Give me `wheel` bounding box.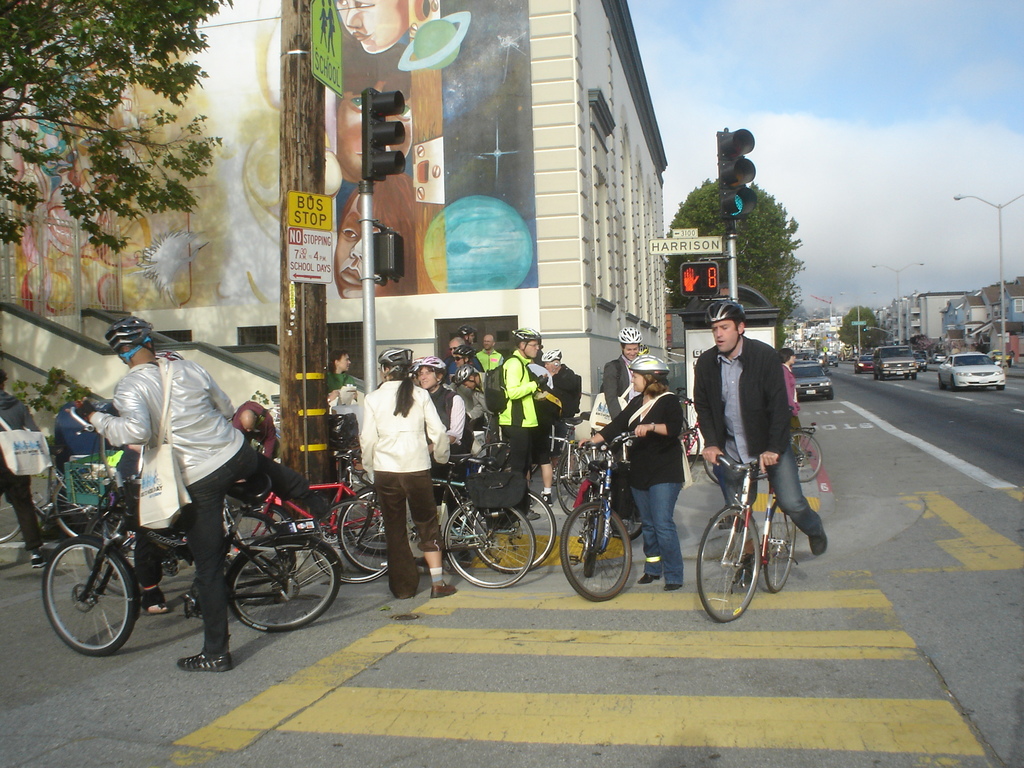
692, 506, 765, 623.
